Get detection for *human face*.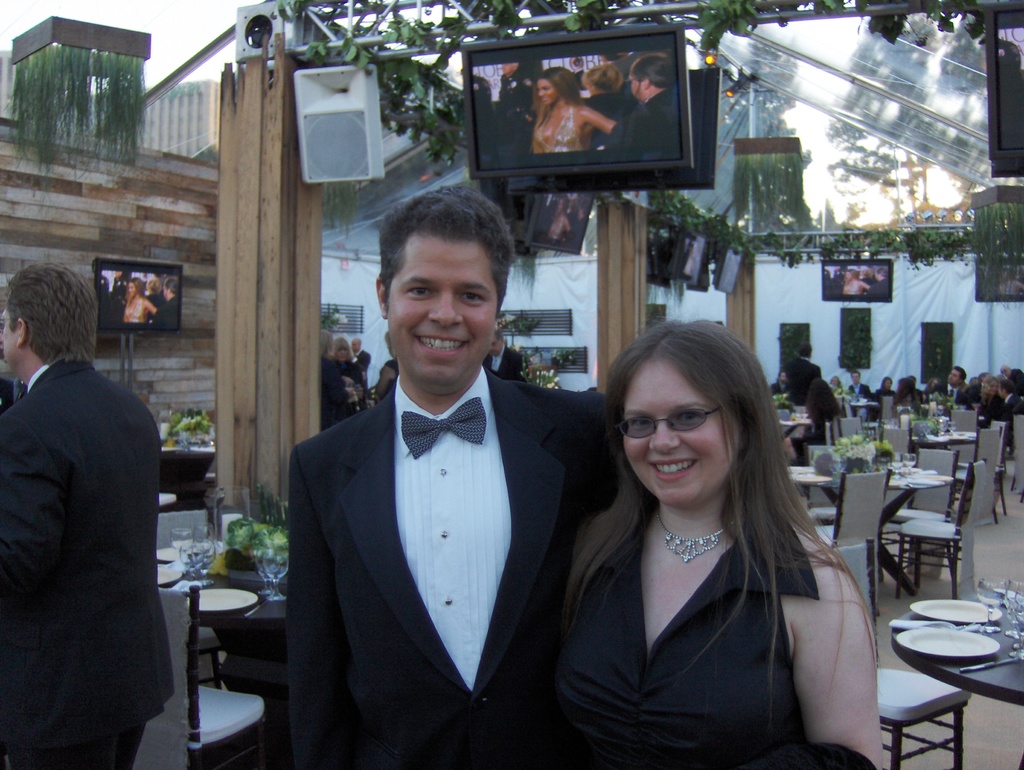
Detection: <region>632, 348, 737, 508</region>.
